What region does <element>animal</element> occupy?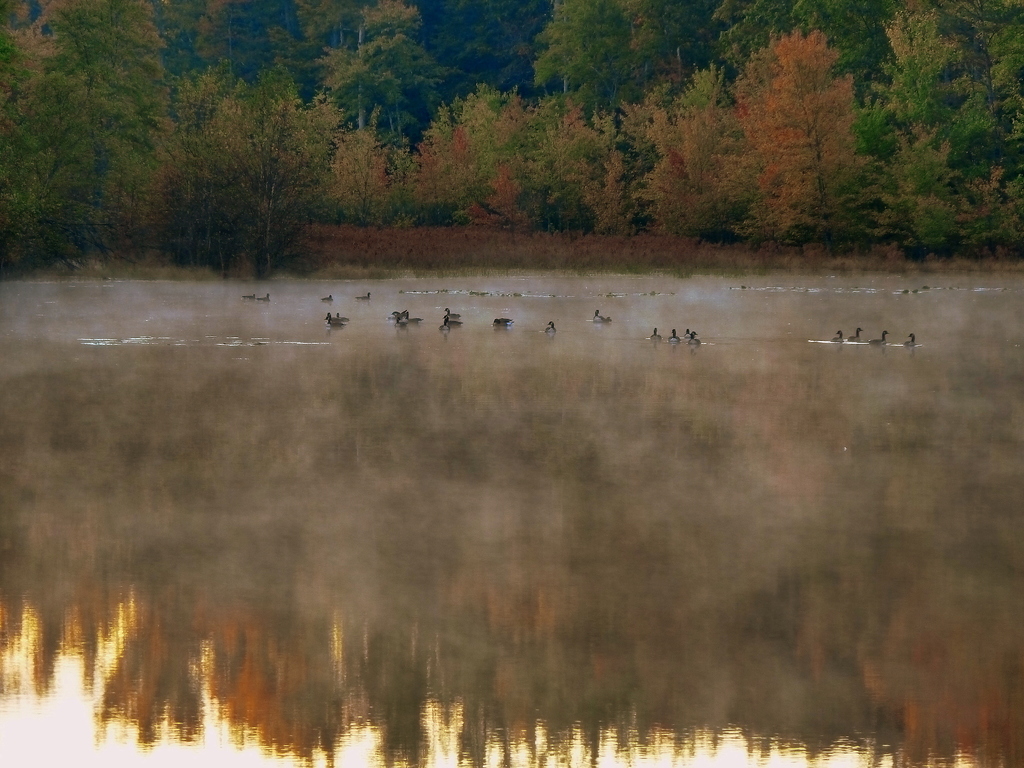
902 331 913 351.
